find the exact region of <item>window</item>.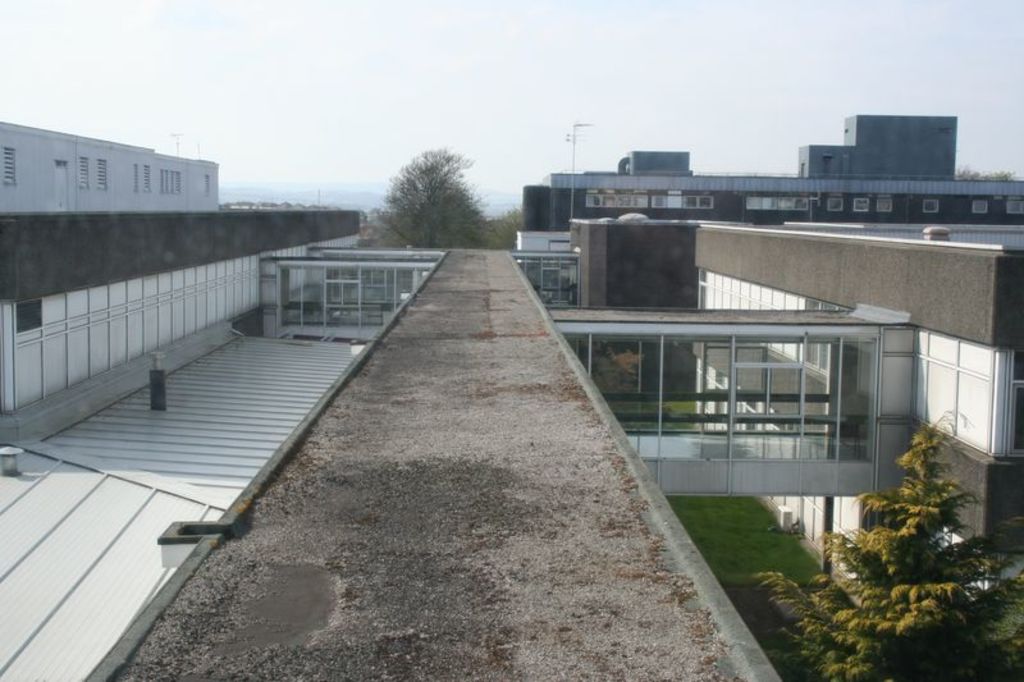
Exact region: l=159, t=169, r=183, b=196.
